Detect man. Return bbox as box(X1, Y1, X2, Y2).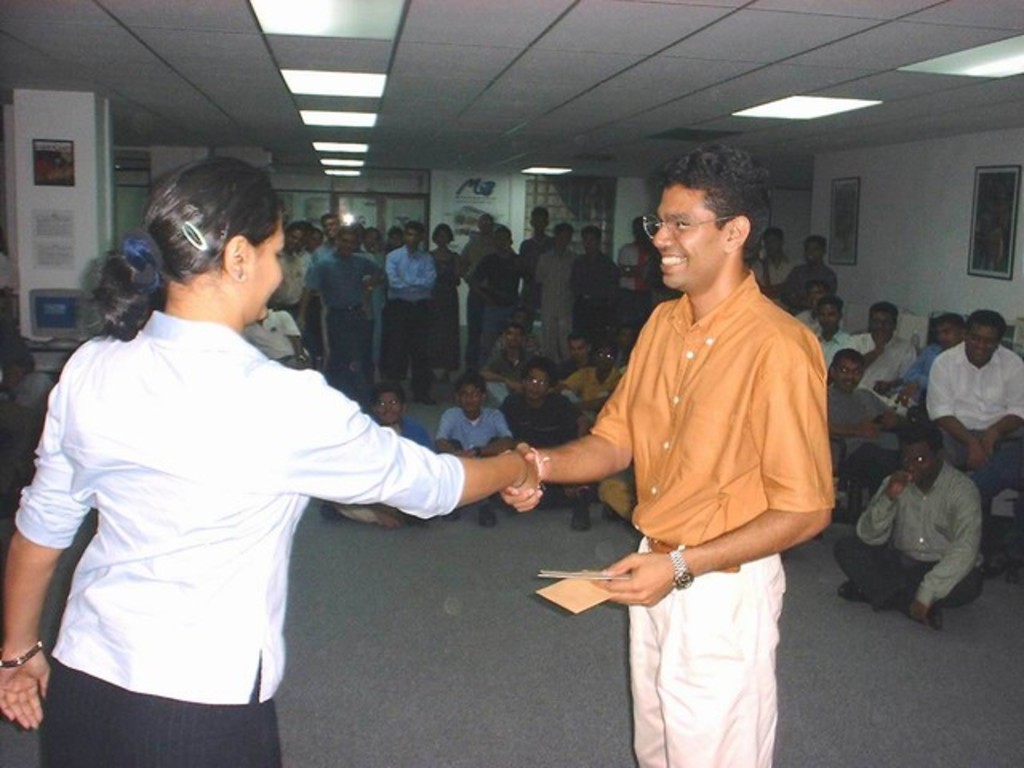
box(902, 310, 965, 426).
